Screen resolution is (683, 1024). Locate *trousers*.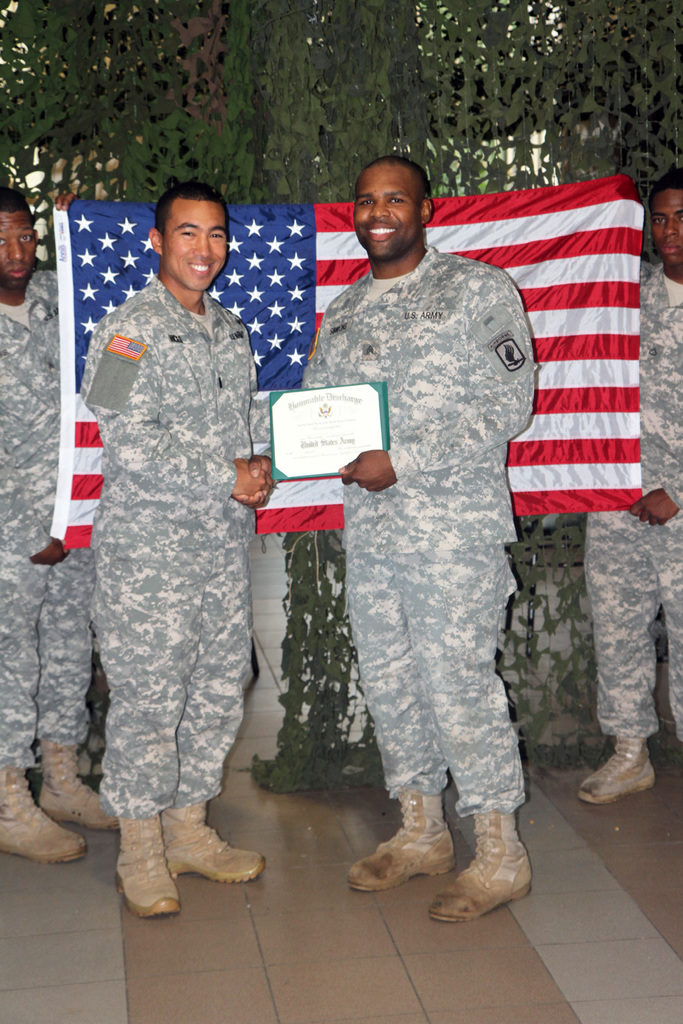
pyautogui.locateOnScreen(0, 528, 101, 769).
